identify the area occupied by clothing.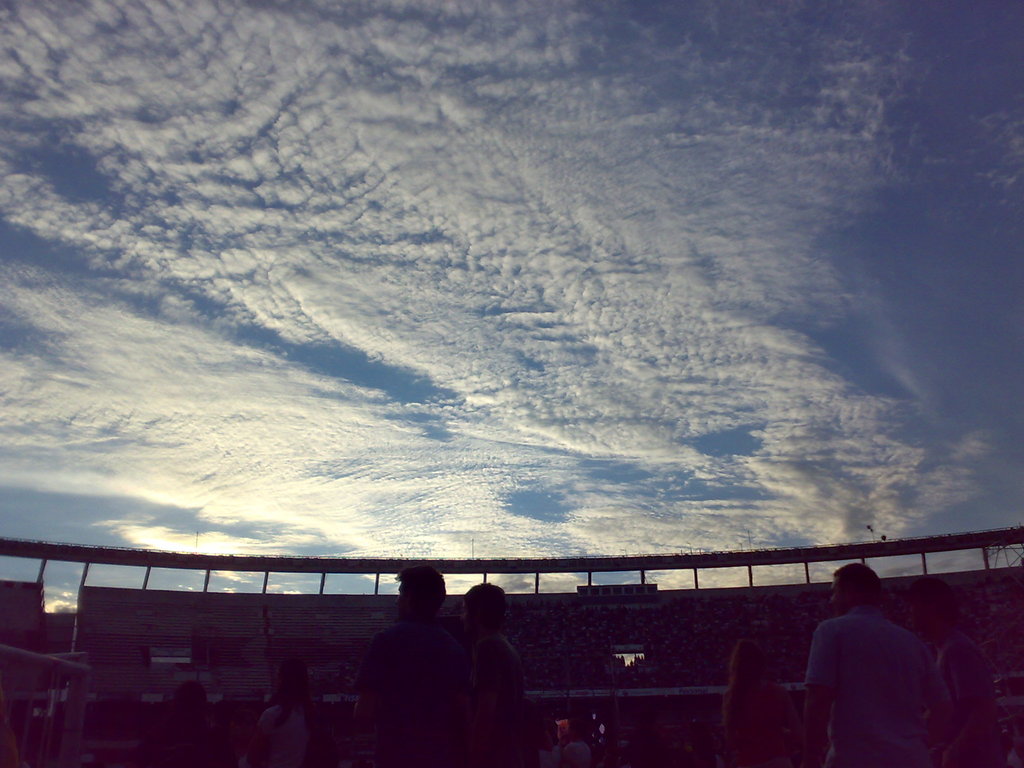
Area: [x1=339, y1=616, x2=470, y2=765].
